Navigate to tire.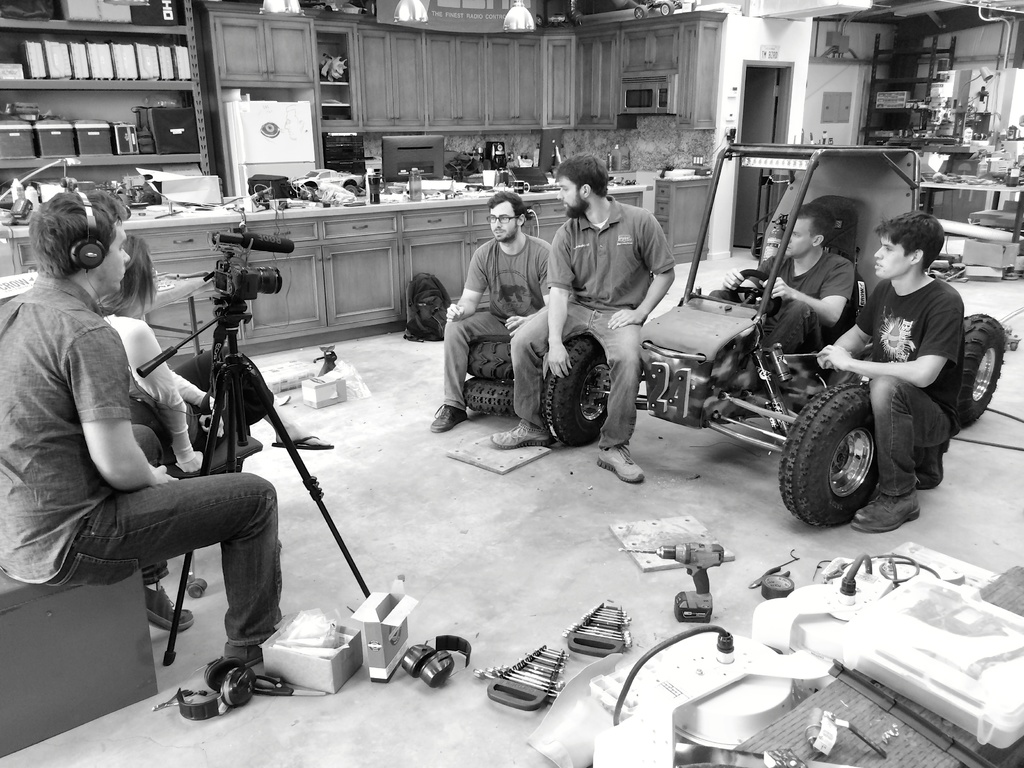
Navigation target: [789,381,908,524].
